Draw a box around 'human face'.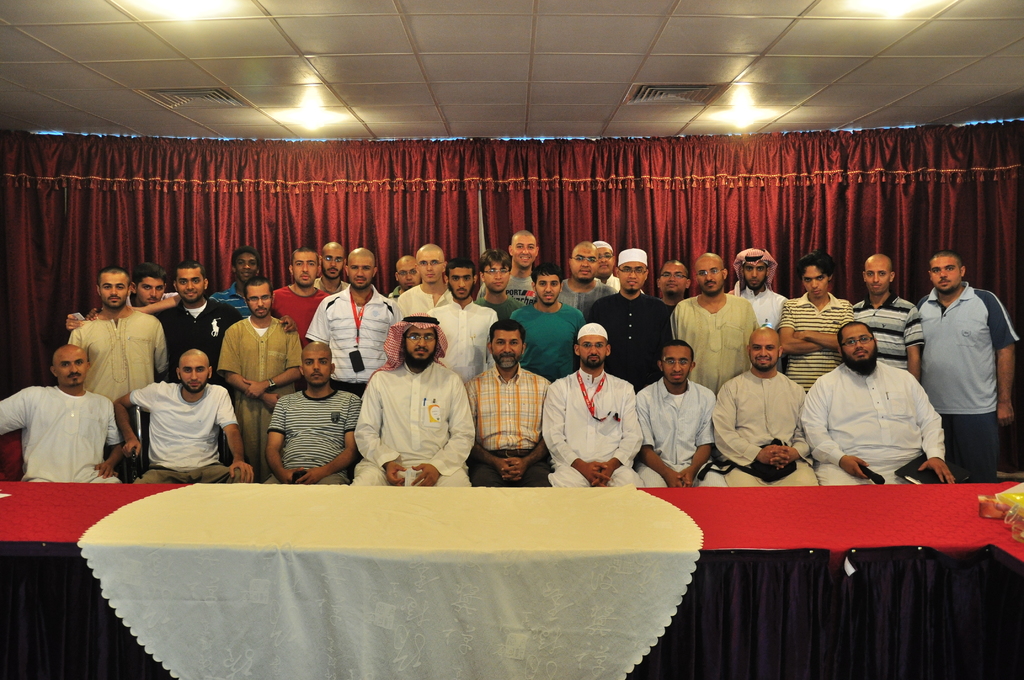
<bbox>533, 270, 562, 305</bbox>.
